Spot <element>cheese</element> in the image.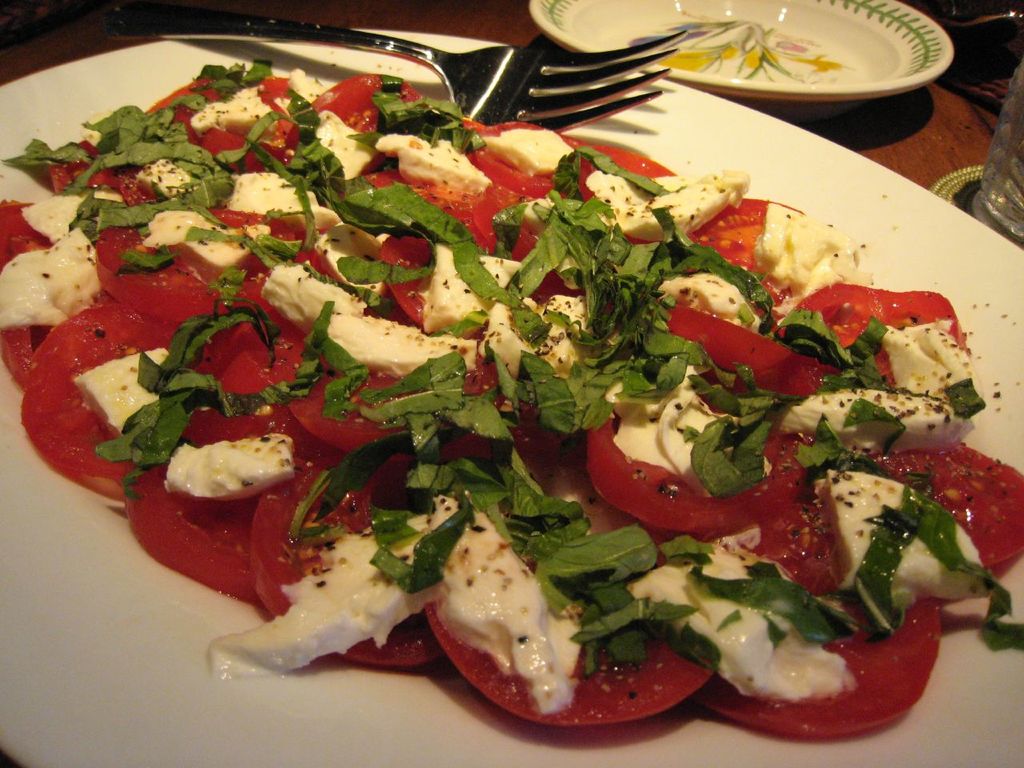
<element>cheese</element> found at crop(225, 166, 338, 234).
